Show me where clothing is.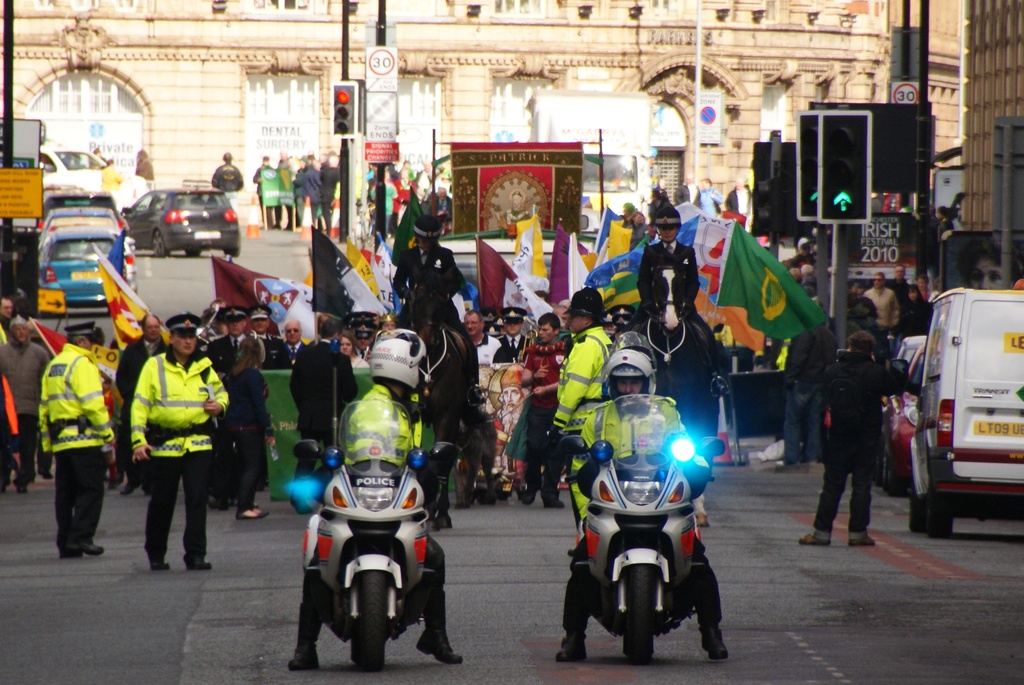
clothing is at (781, 330, 831, 453).
